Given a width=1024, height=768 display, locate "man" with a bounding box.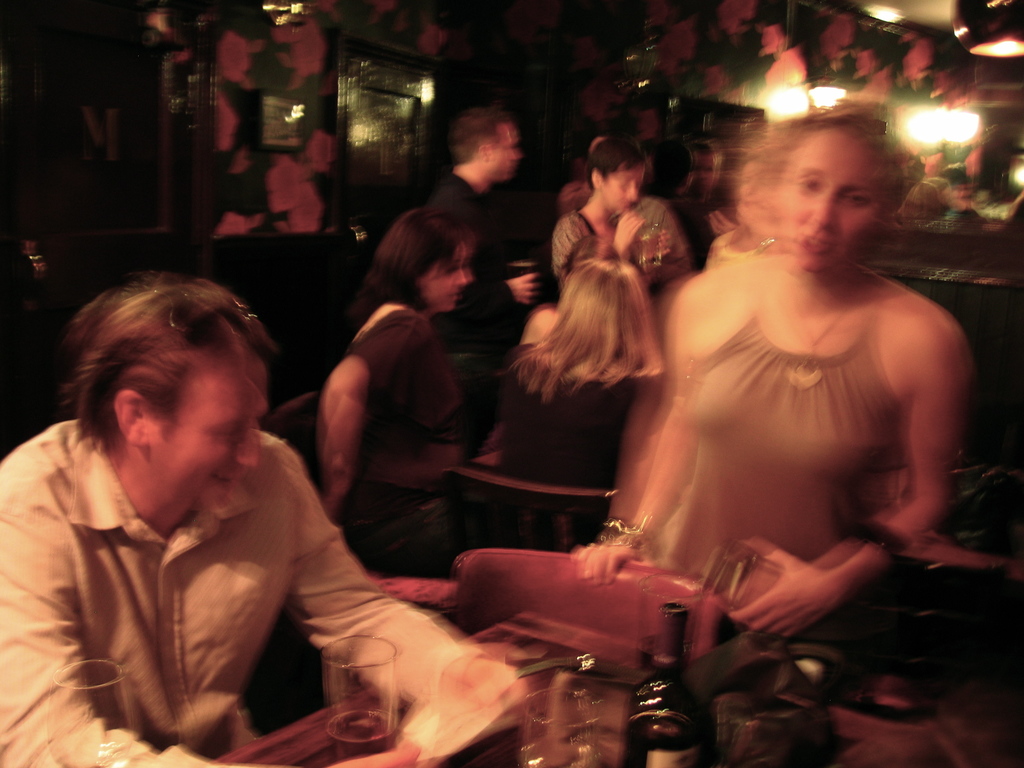
Located: (x1=0, y1=283, x2=527, y2=767).
